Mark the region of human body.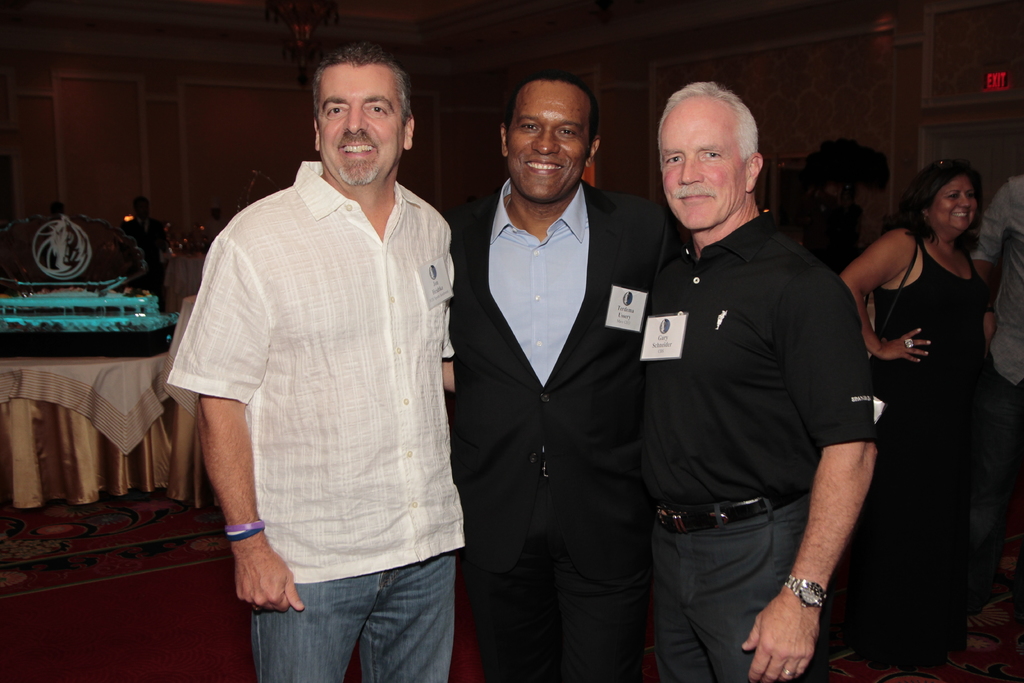
Region: left=443, top=60, right=653, bottom=677.
